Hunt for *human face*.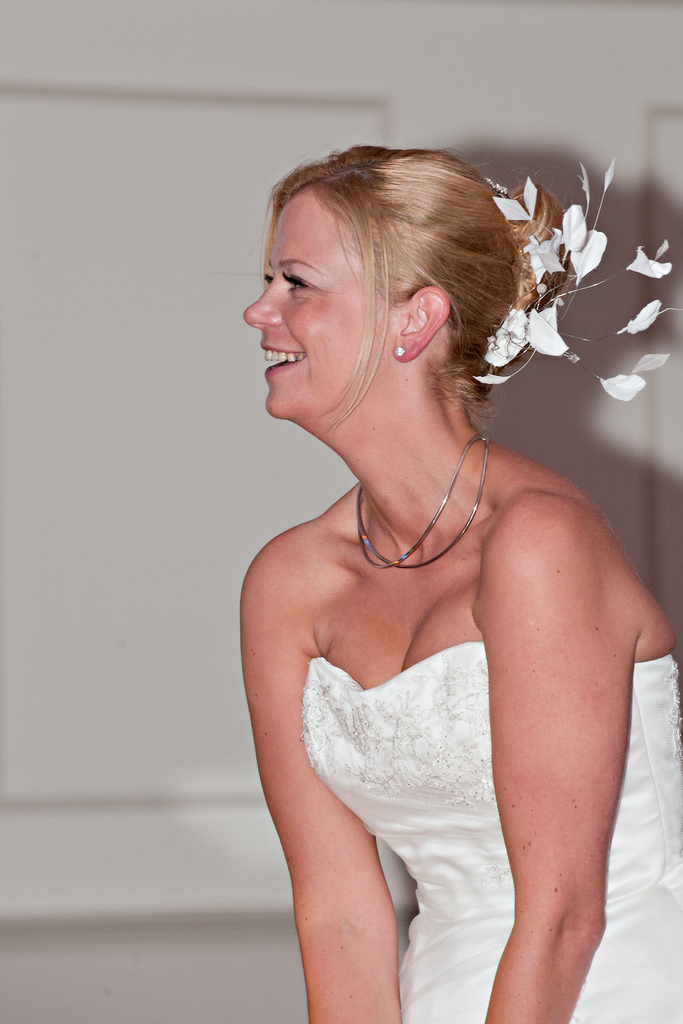
Hunted down at rect(243, 188, 400, 417).
